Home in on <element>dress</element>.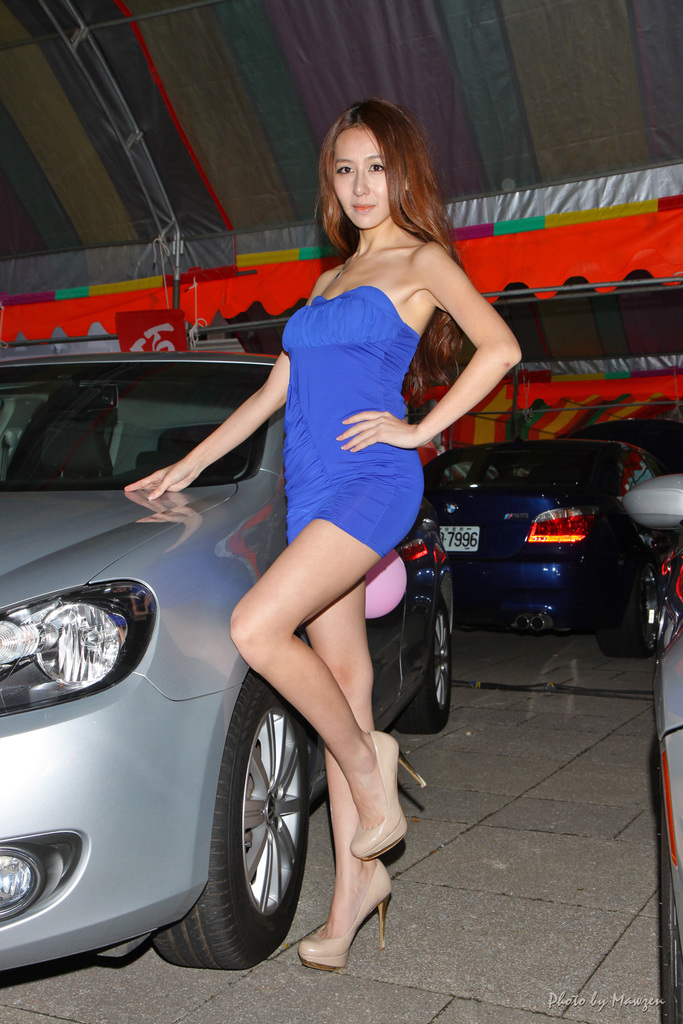
Homed in at bbox=[286, 261, 427, 559].
